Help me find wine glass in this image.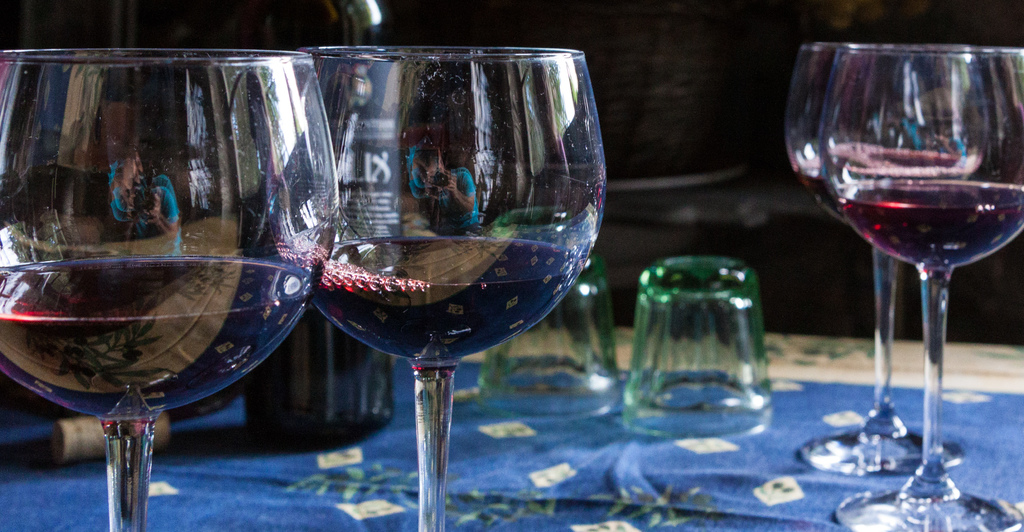
Found it: [x1=0, y1=45, x2=340, y2=531].
